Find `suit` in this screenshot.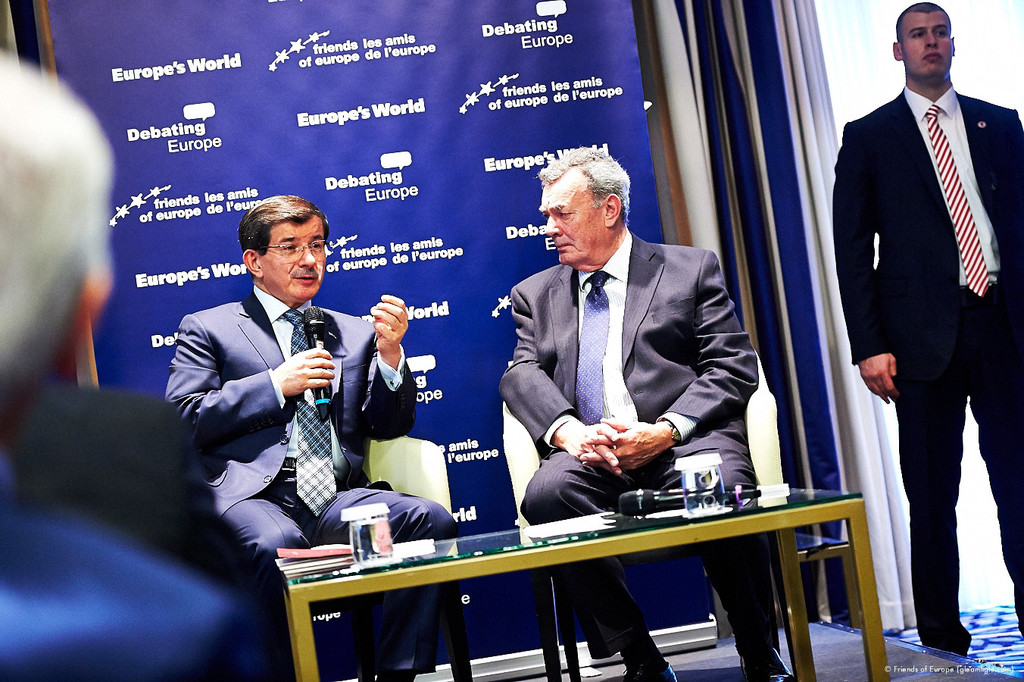
The bounding box for `suit` is pyautogui.locateOnScreen(832, 85, 1023, 657).
